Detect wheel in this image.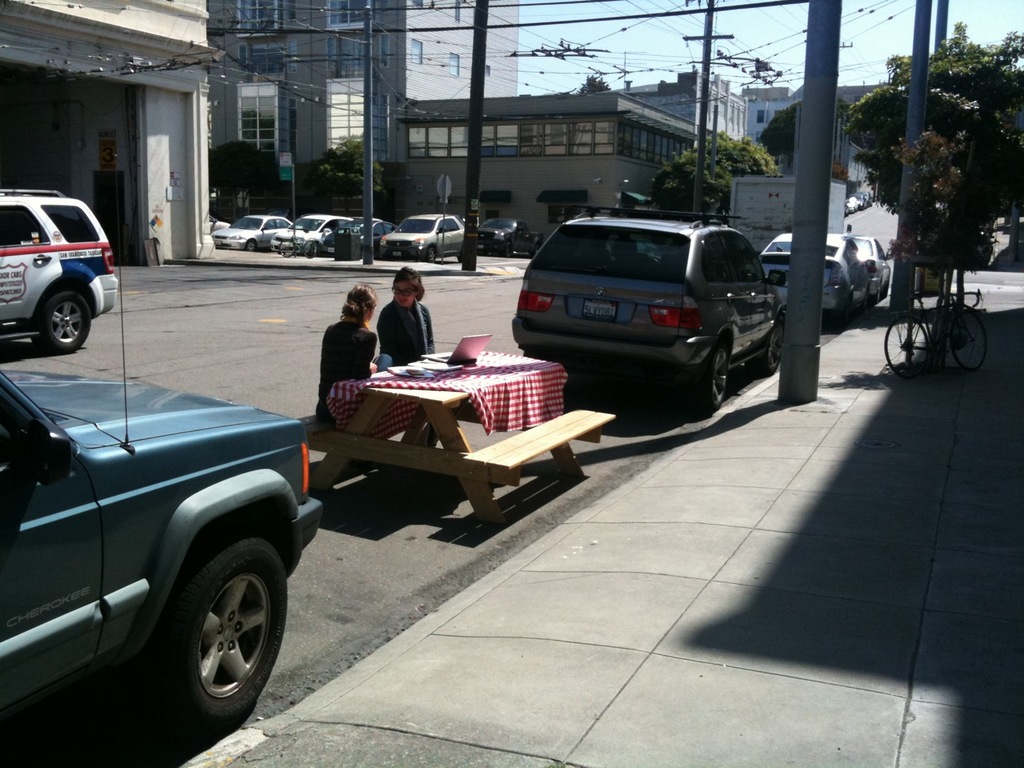
Detection: box=[310, 242, 318, 257].
